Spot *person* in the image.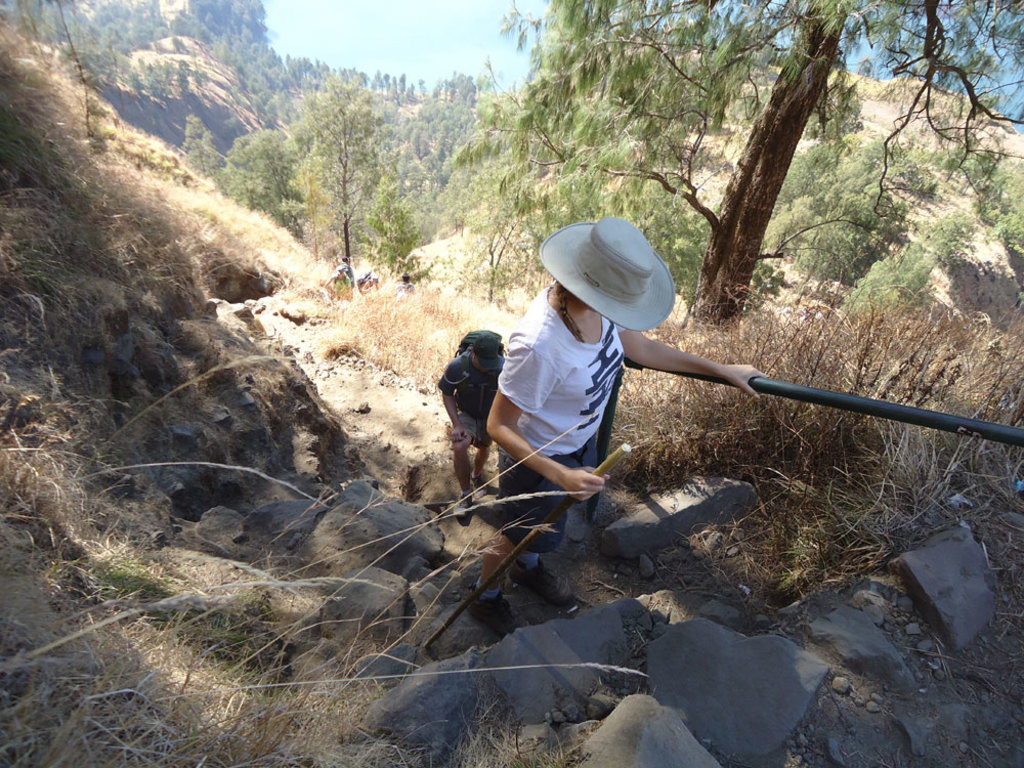
*person* found at (435, 329, 505, 518).
